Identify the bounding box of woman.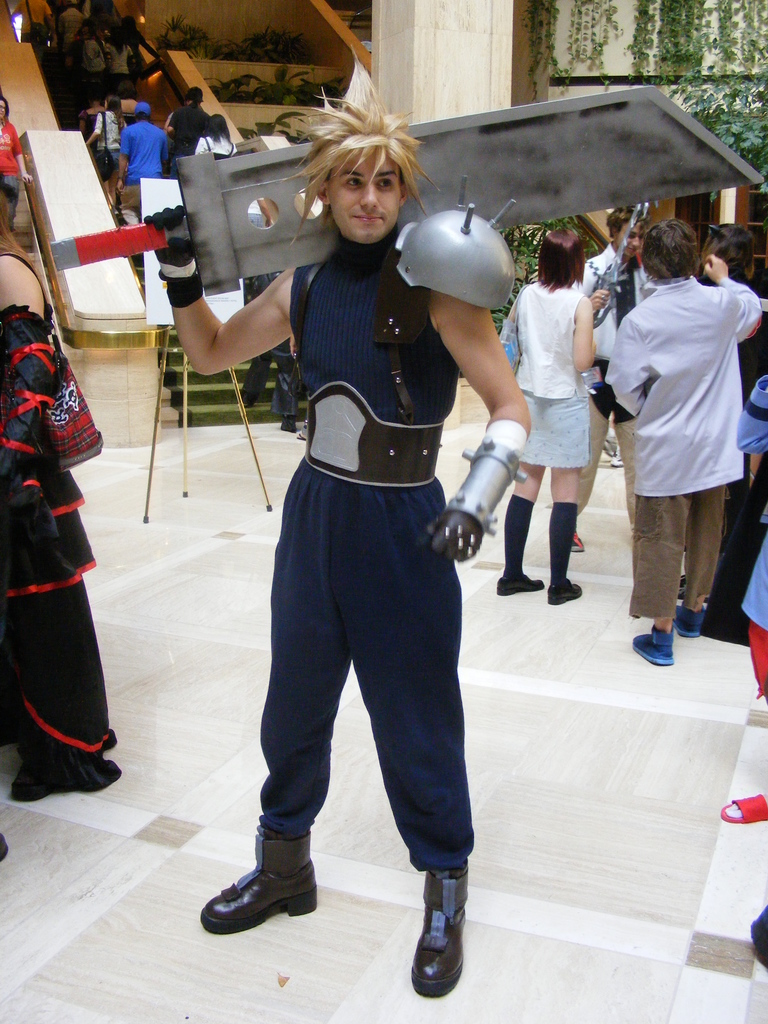
500,221,606,606.
